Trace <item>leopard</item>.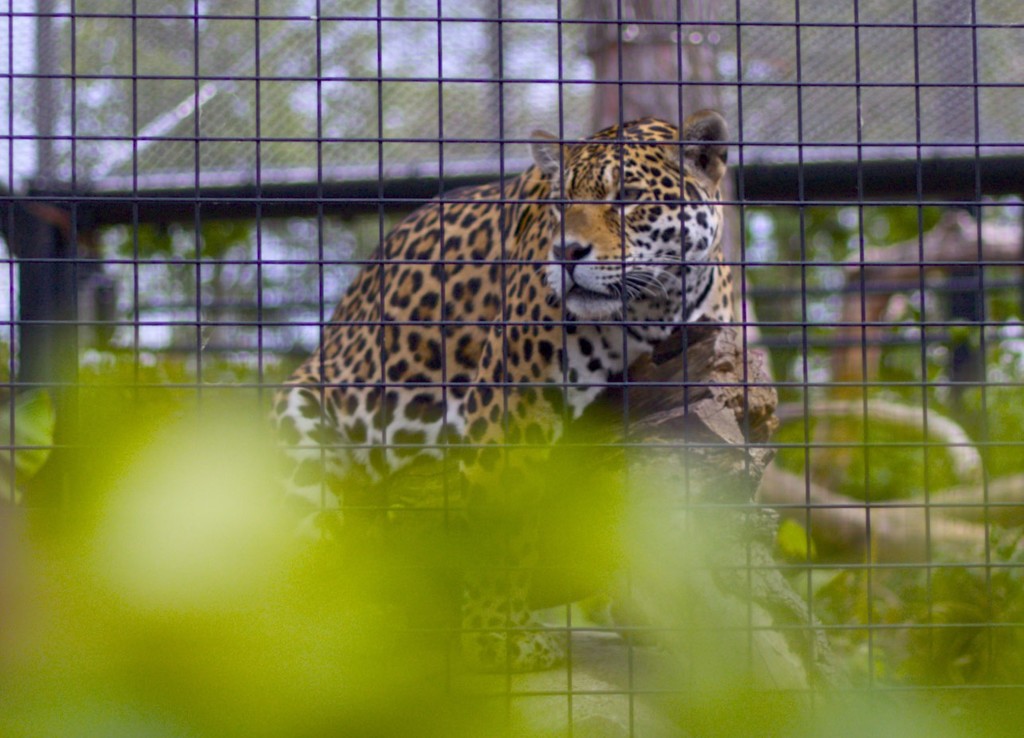
Traced to 267/103/743/670.
